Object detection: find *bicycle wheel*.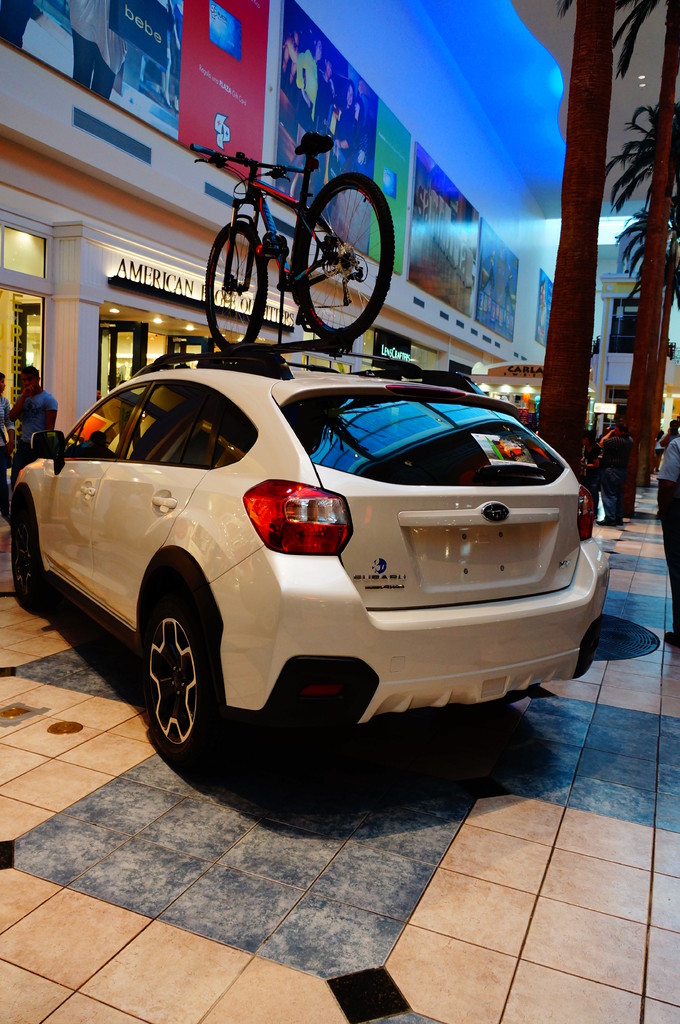
left=286, top=171, right=396, bottom=340.
